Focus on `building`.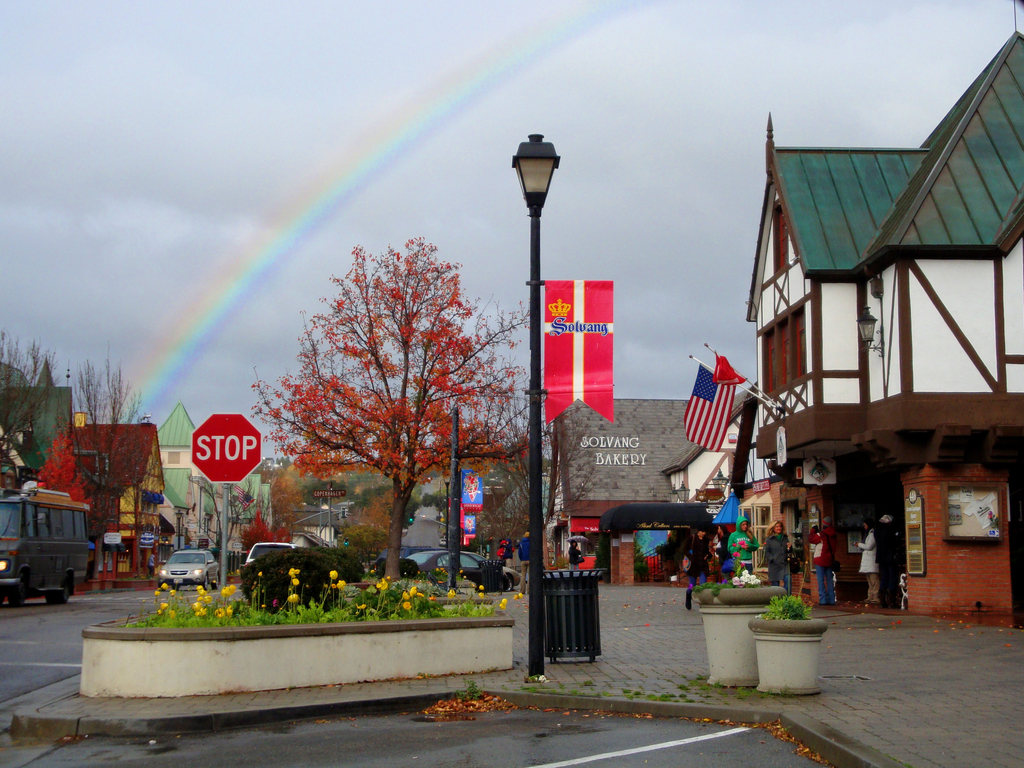
Focused at Rect(81, 415, 174, 575).
